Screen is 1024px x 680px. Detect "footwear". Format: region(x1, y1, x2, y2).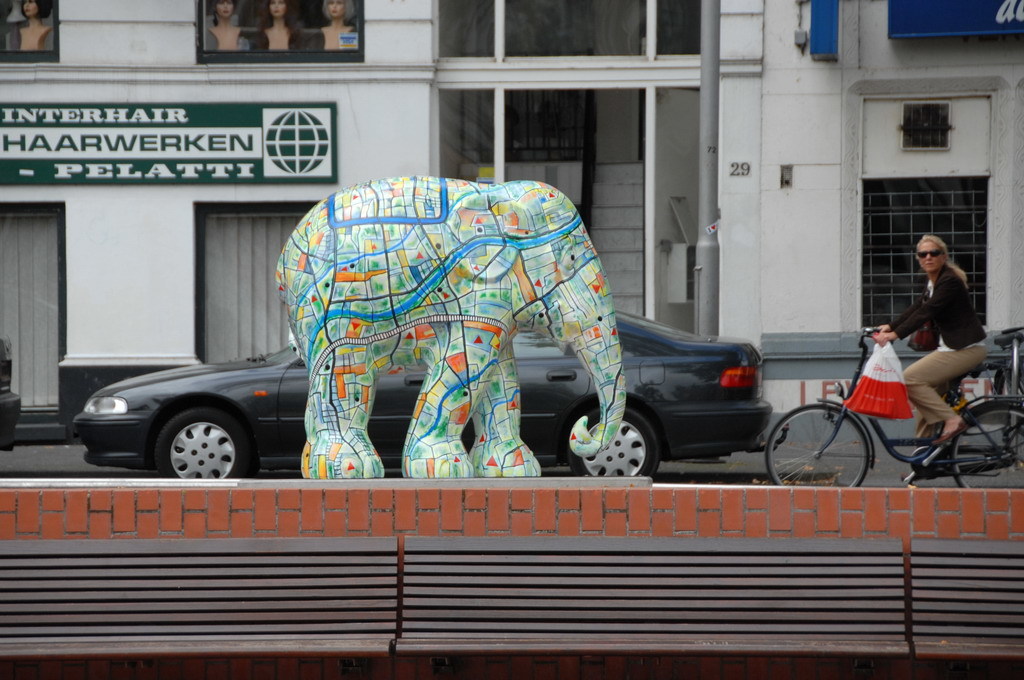
region(930, 416, 962, 442).
